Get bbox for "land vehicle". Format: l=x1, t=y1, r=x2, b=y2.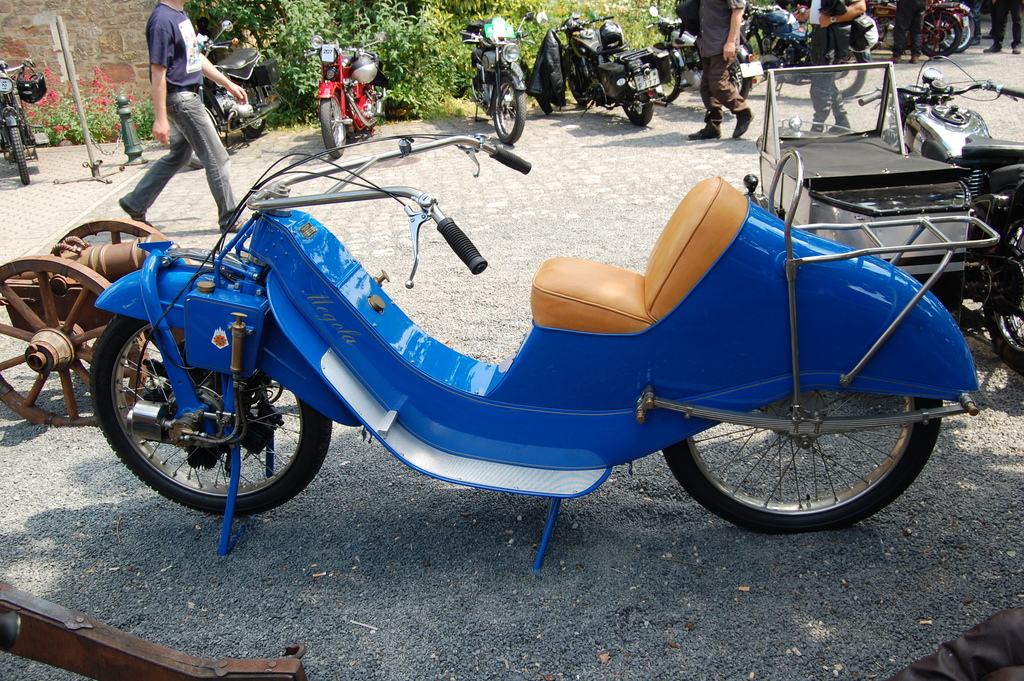
l=72, t=120, r=995, b=585.
